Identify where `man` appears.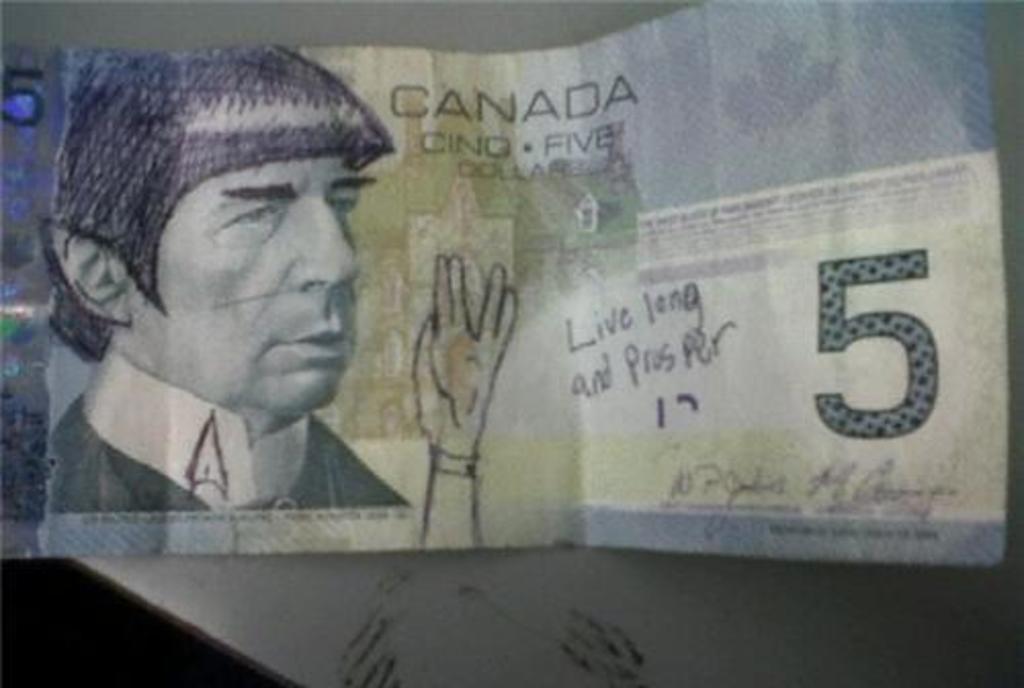
Appears at <region>41, 49, 416, 510</region>.
